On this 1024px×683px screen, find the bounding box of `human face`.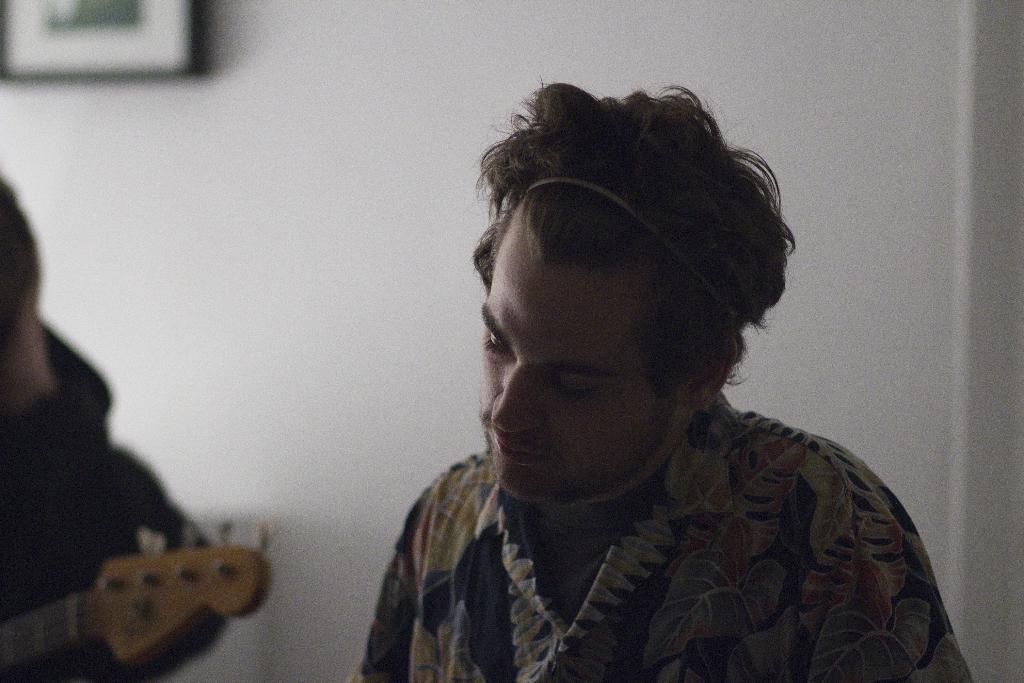
Bounding box: (x1=479, y1=208, x2=687, y2=504).
